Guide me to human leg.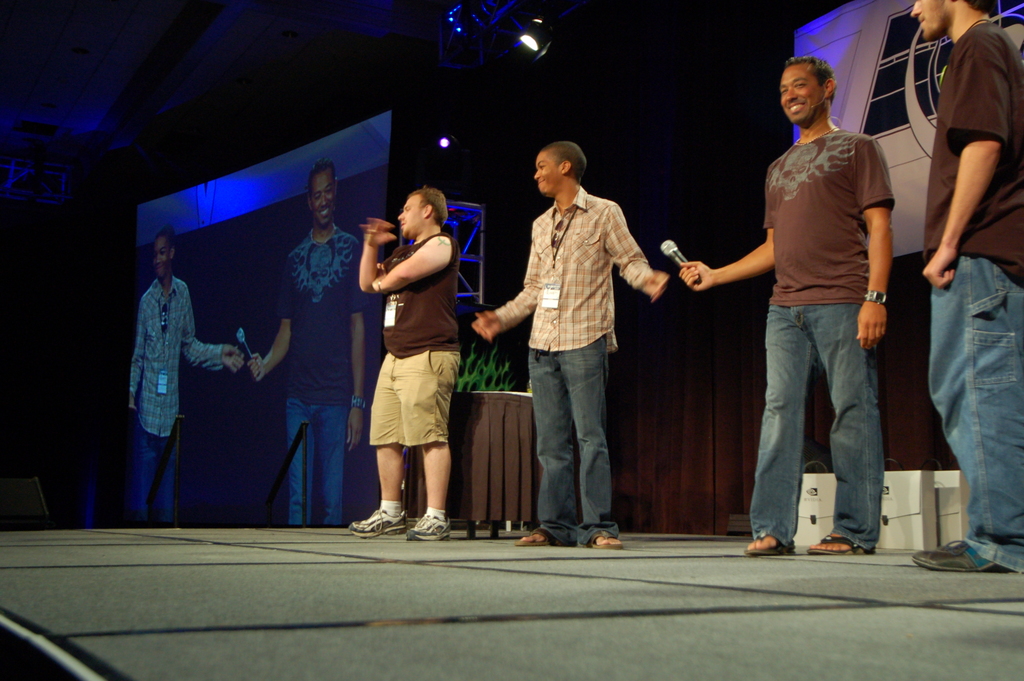
Guidance: [left=350, top=401, right=409, bottom=535].
